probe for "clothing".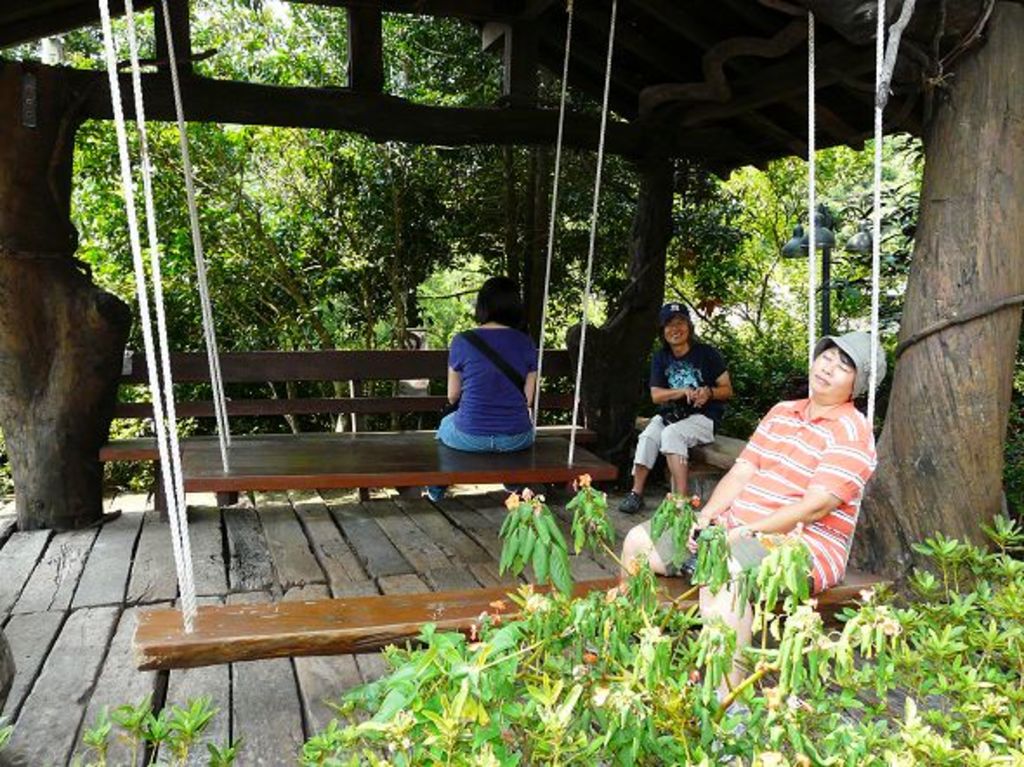
Probe result: {"x1": 630, "y1": 344, "x2": 731, "y2": 463}.
